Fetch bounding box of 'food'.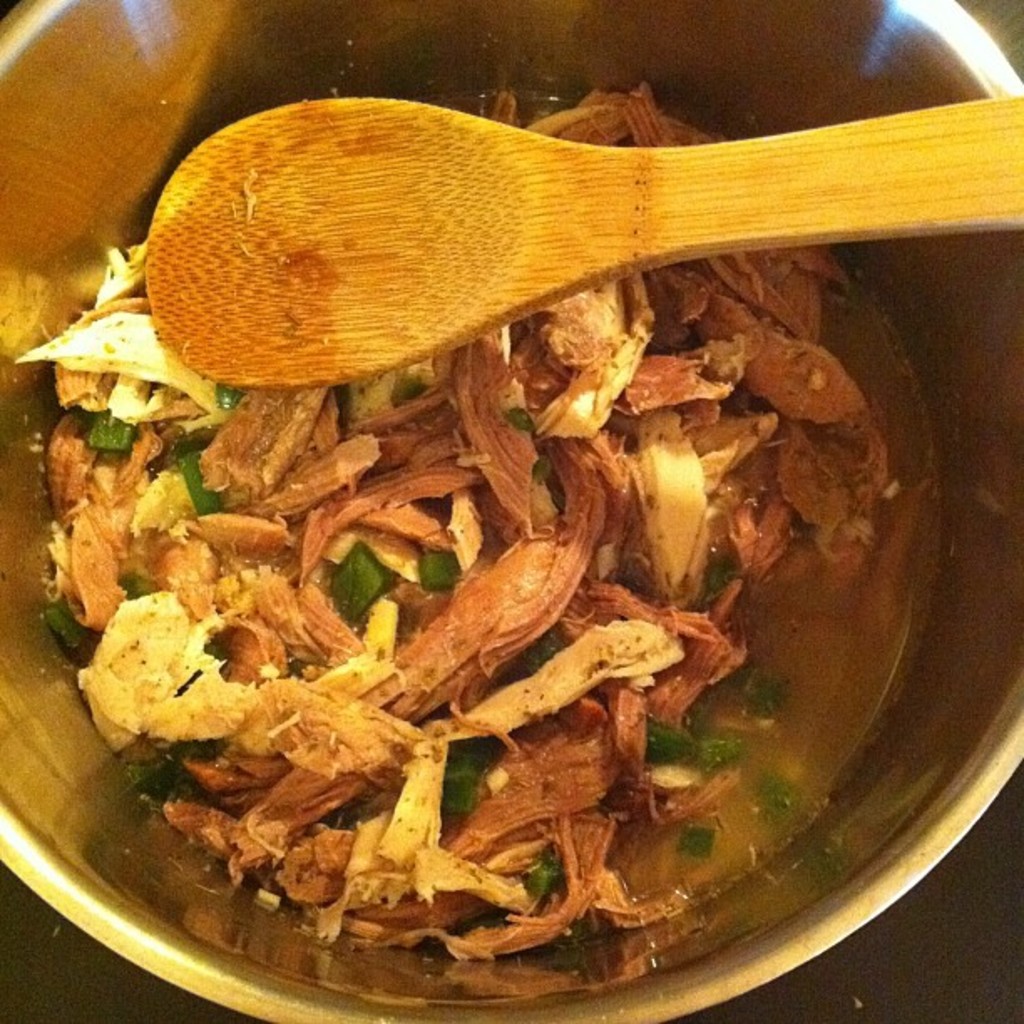
Bbox: detection(42, 142, 1007, 929).
